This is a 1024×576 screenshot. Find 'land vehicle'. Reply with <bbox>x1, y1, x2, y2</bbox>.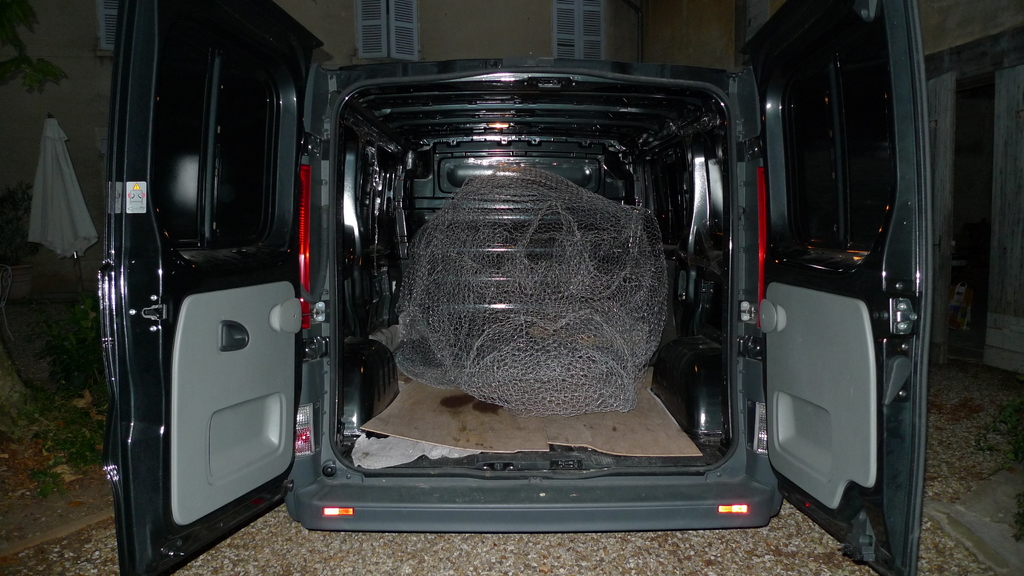
<bbox>104, 0, 986, 563</bbox>.
